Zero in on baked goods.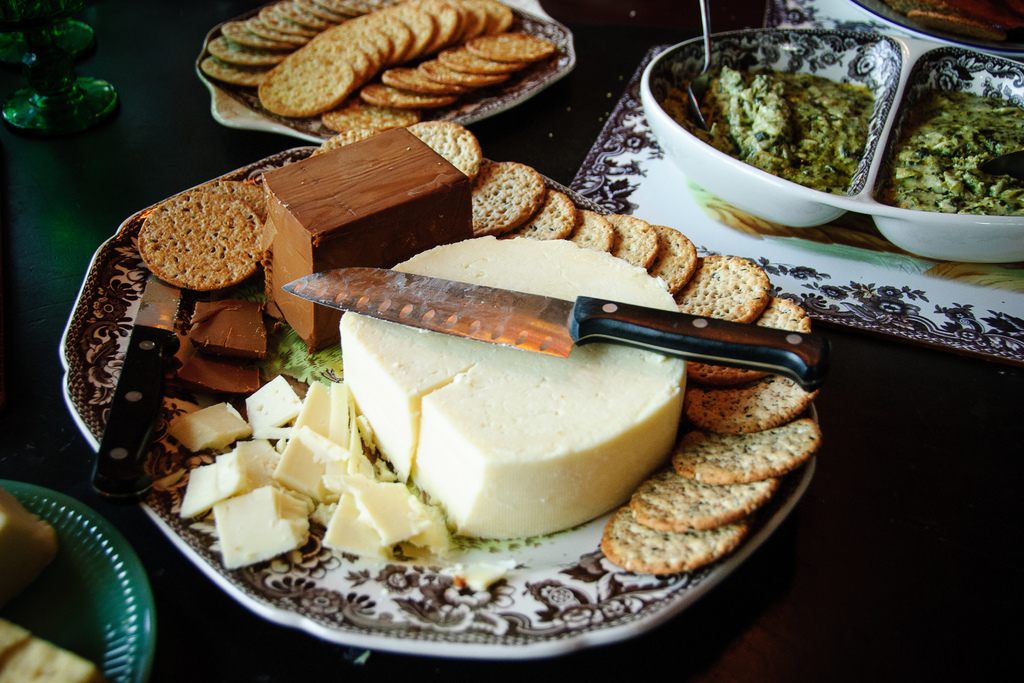
Zeroed in: bbox=(260, 133, 472, 357).
